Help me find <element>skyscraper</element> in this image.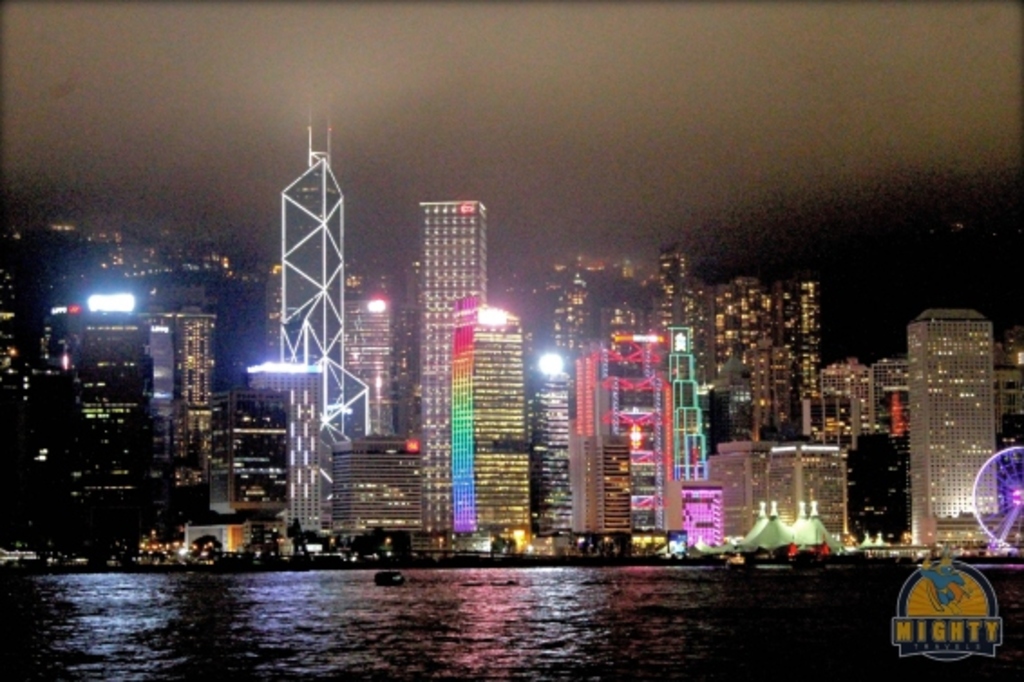
Found it: region(456, 293, 536, 548).
